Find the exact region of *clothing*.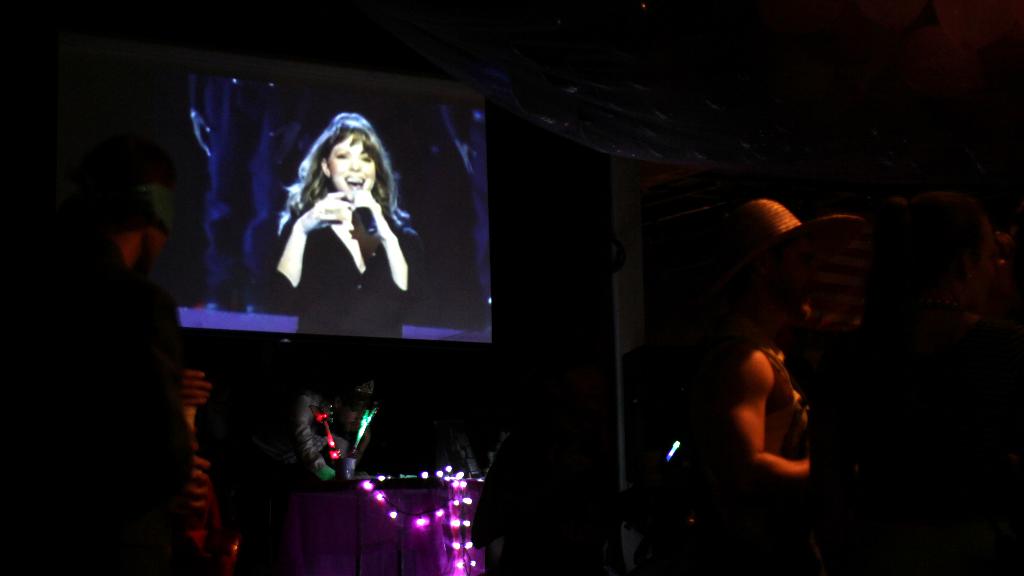
Exact region: locate(260, 190, 438, 326).
